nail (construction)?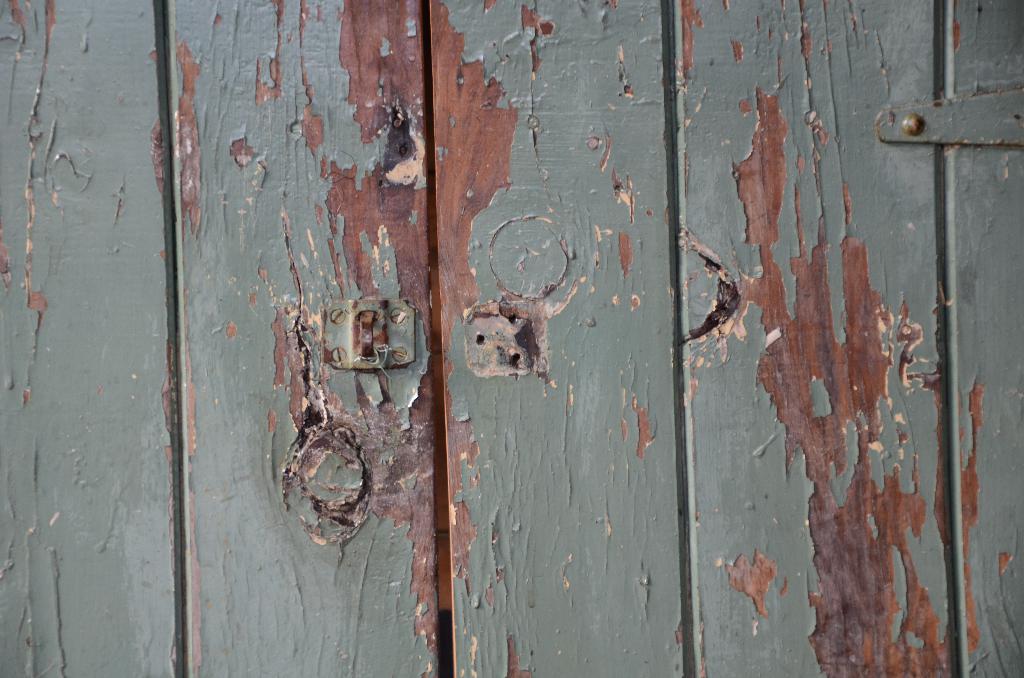
(x1=331, y1=307, x2=347, y2=325)
